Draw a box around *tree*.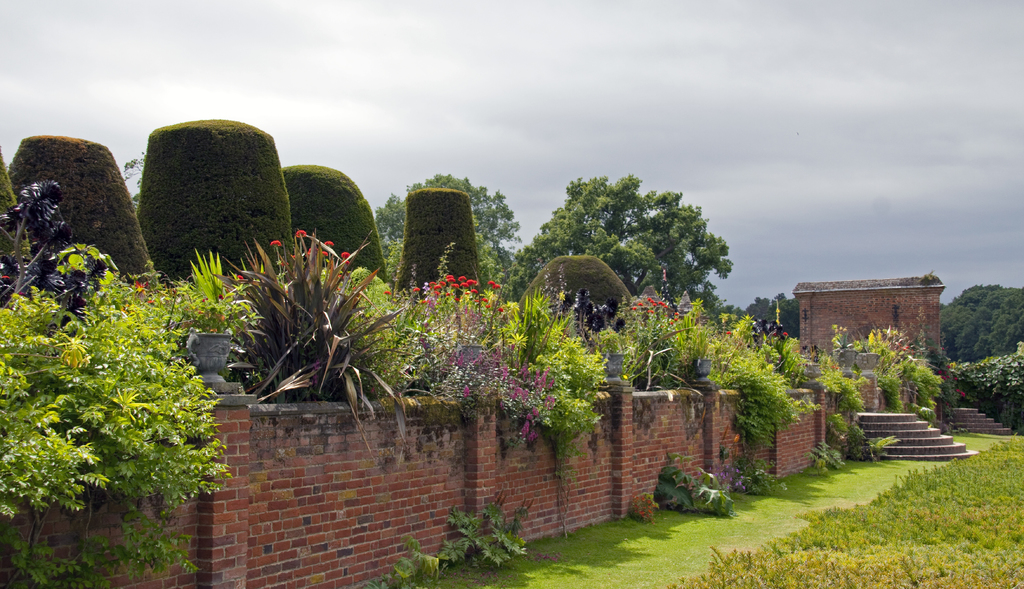
rect(278, 162, 391, 285).
